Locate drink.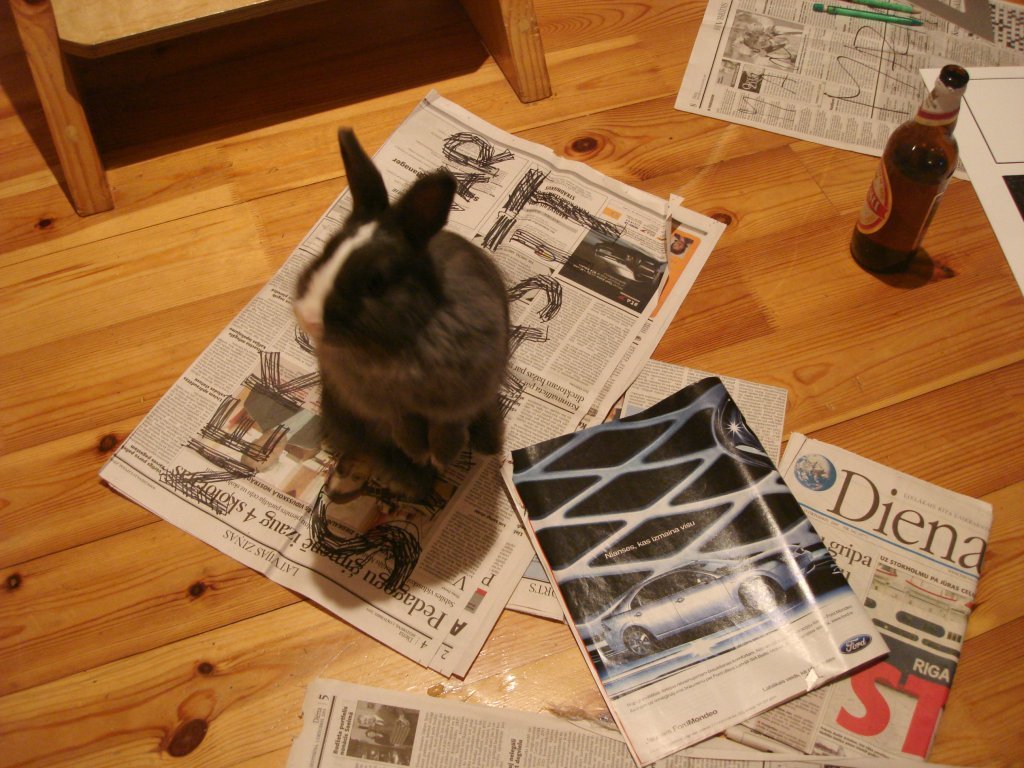
Bounding box: Rect(864, 86, 969, 280).
